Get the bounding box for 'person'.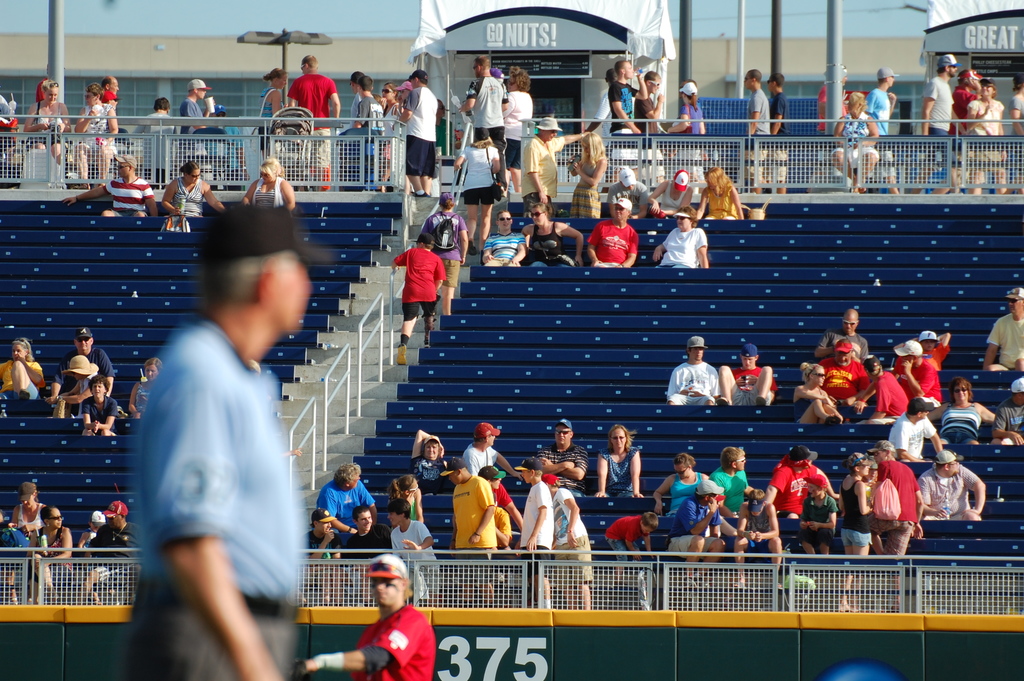
<region>861, 62, 904, 192</region>.
